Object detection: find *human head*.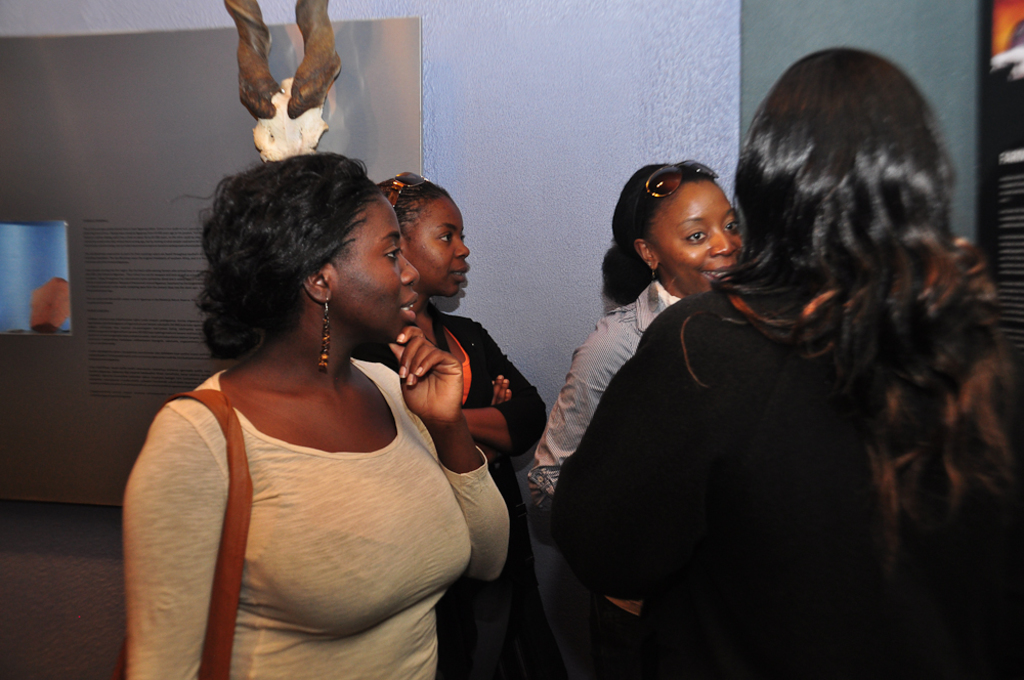
(left=736, top=46, right=956, bottom=263).
